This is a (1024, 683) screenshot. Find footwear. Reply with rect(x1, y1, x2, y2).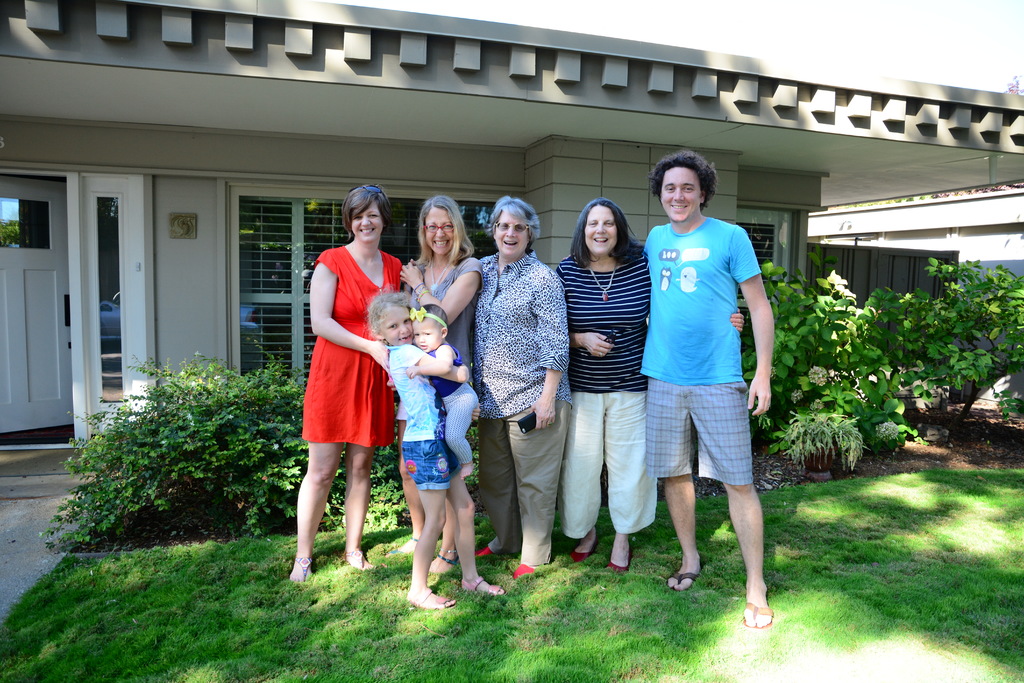
rect(476, 540, 507, 559).
